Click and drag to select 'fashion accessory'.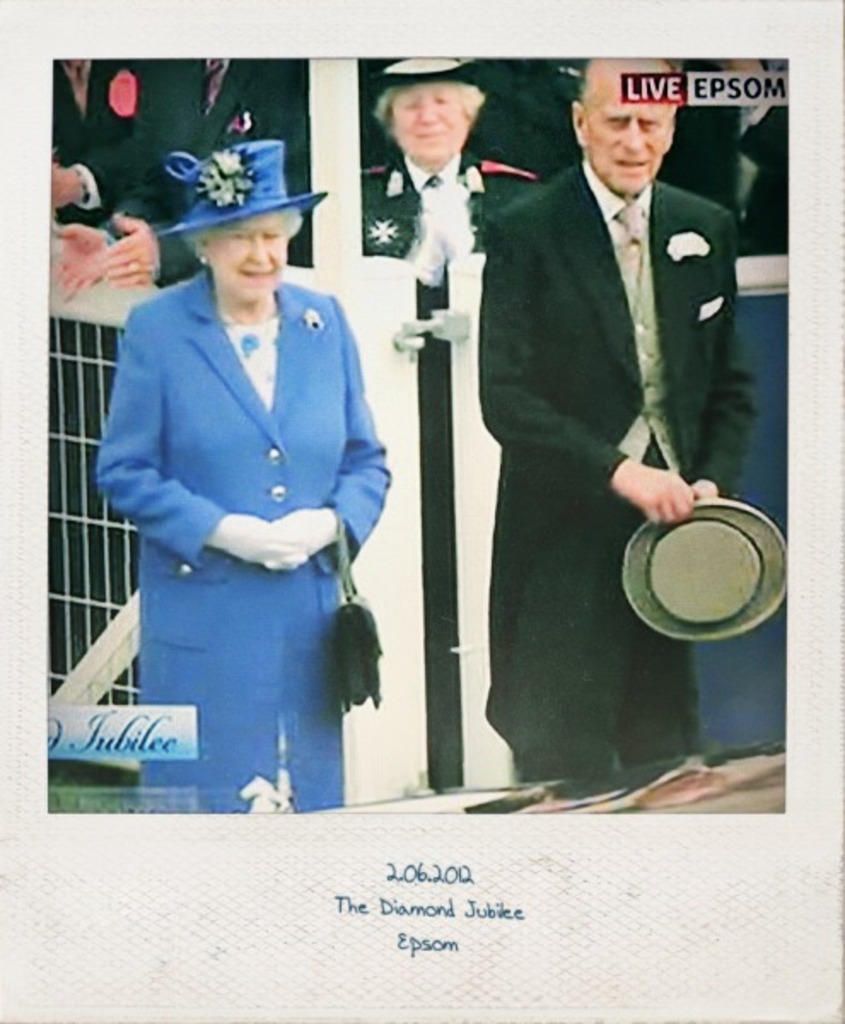
Selection: bbox=(222, 312, 278, 360).
